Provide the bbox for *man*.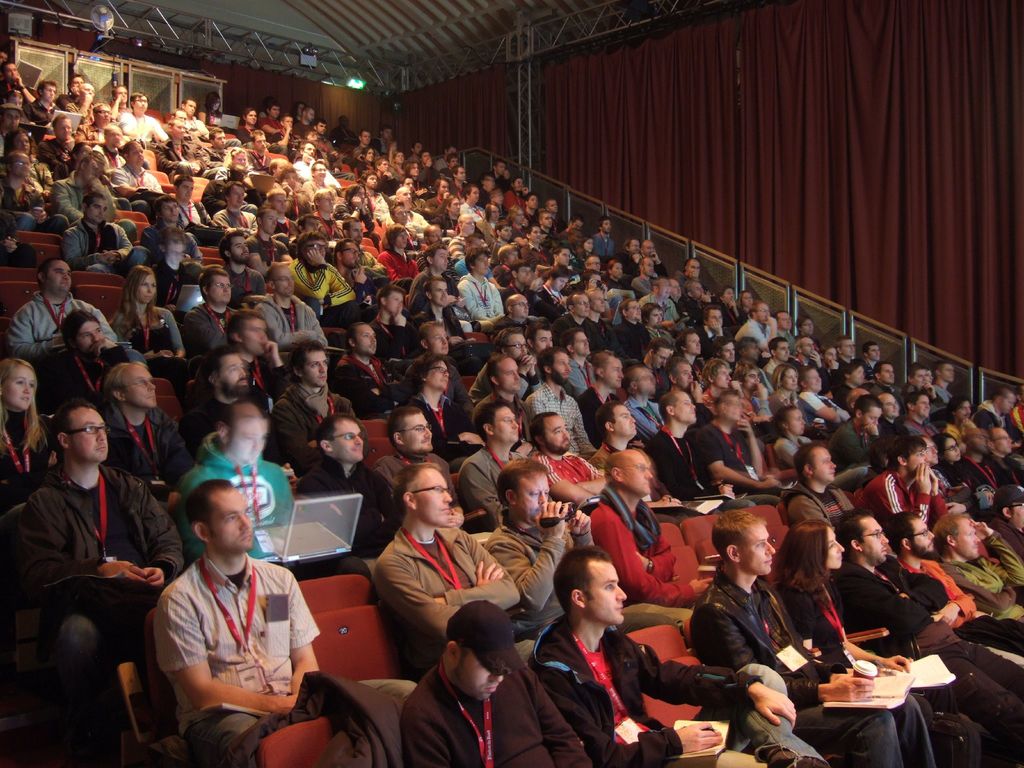
BBox(960, 435, 989, 490).
